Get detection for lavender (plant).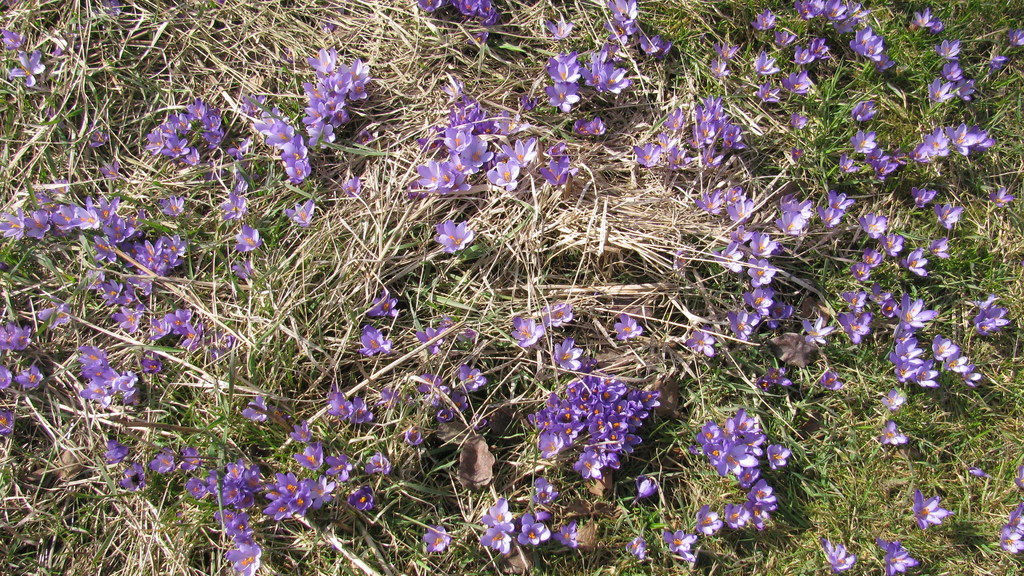
Detection: (903,125,989,168).
